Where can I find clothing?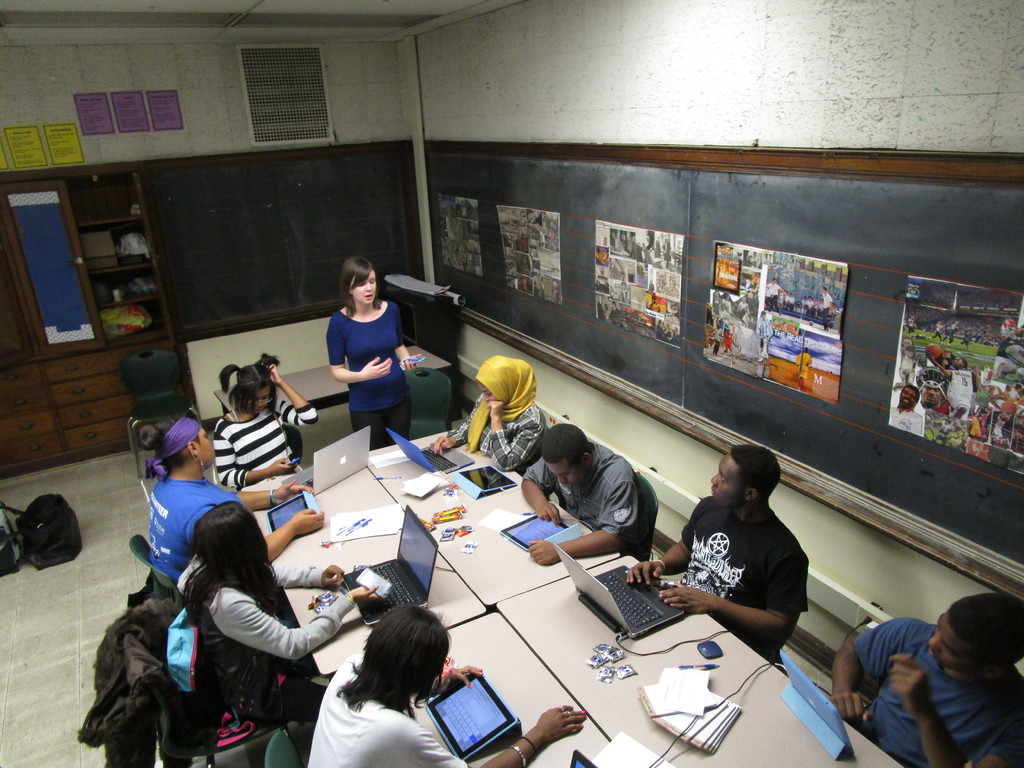
You can find it at 822/294/833/328.
